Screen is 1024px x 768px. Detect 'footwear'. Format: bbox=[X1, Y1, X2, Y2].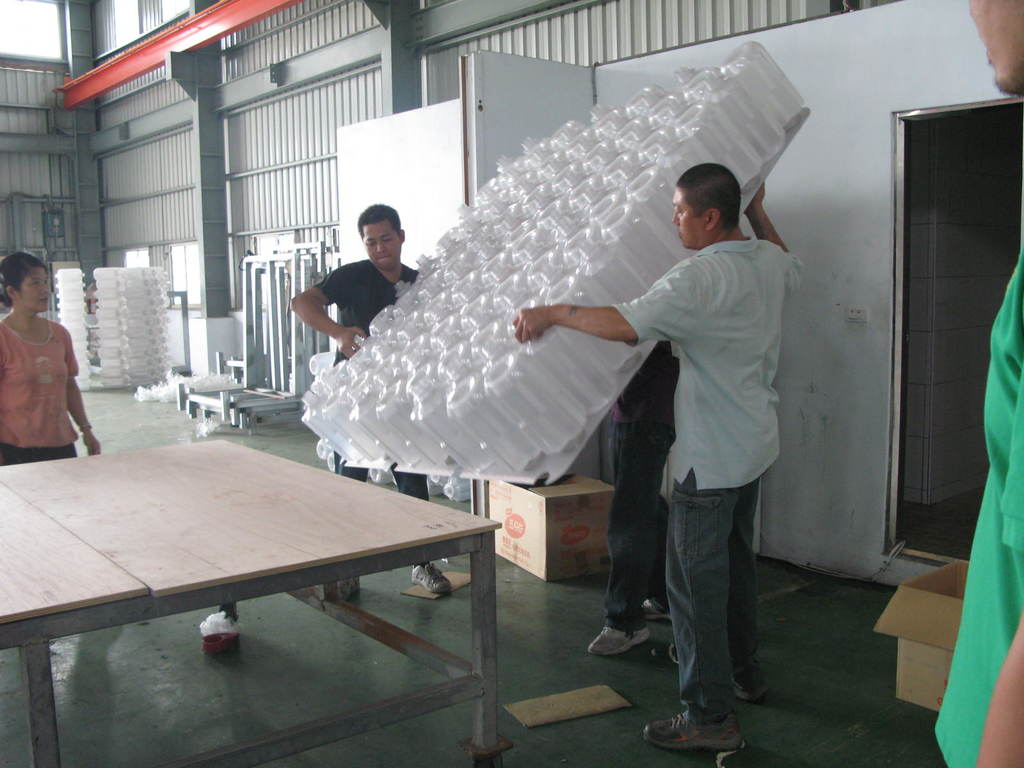
bbox=[742, 683, 760, 704].
